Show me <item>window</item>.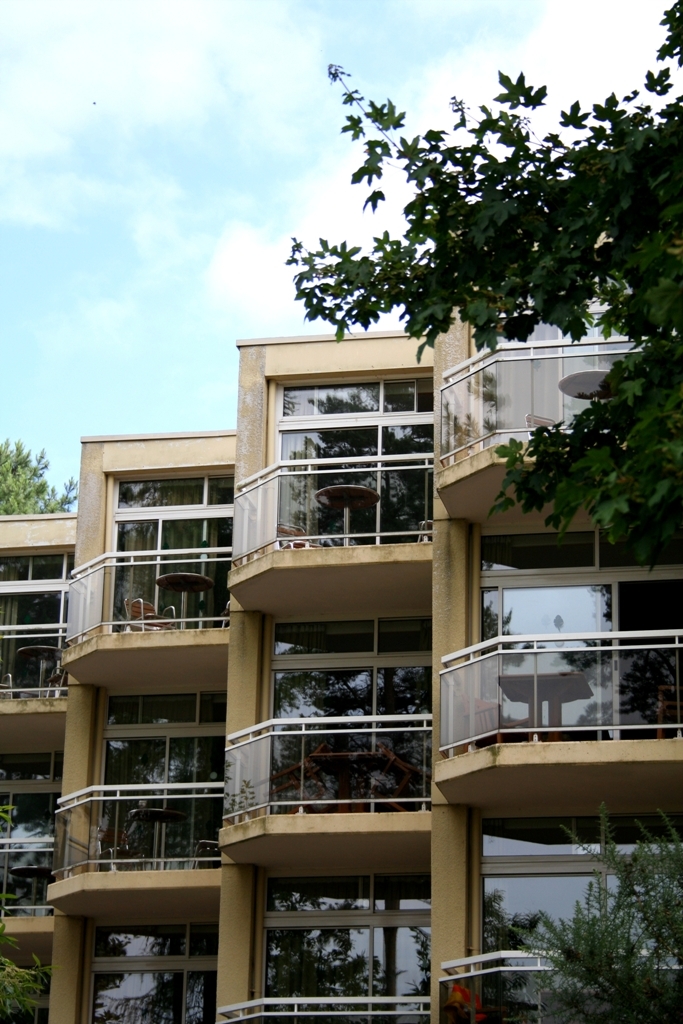
<item>window</item> is here: 455,528,682,766.
